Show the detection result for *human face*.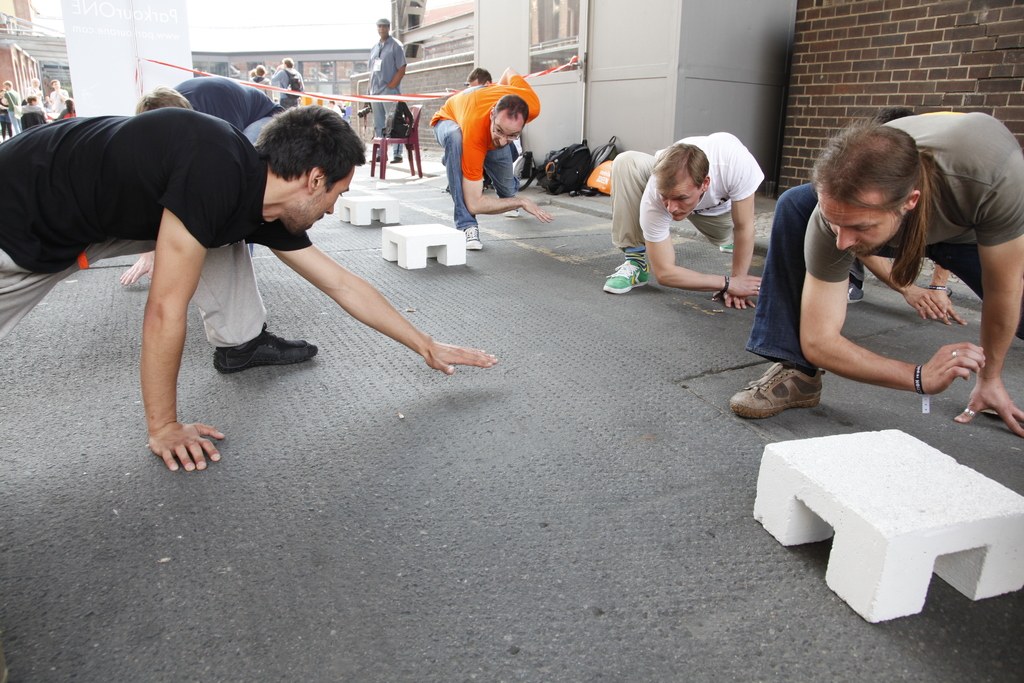
x1=662 y1=172 x2=704 y2=222.
